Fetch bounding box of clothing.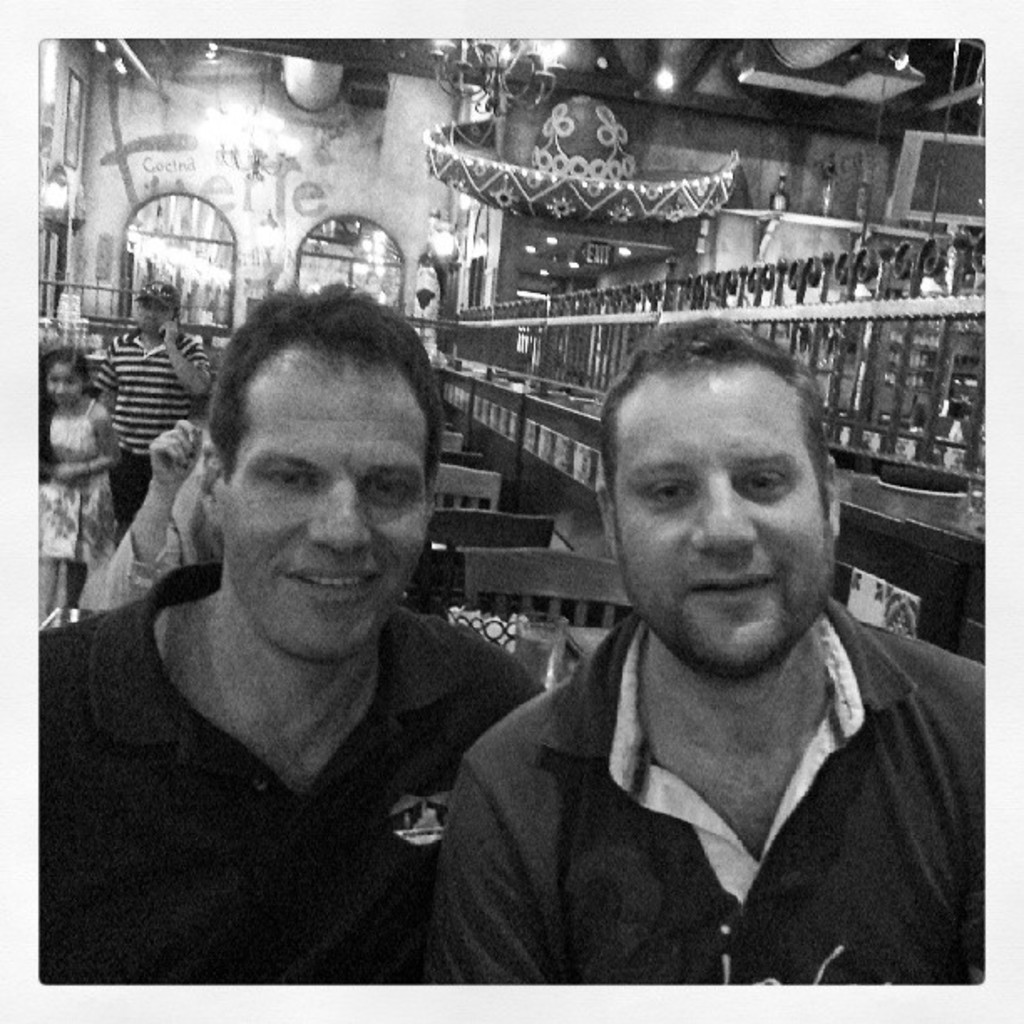
Bbox: bbox=(94, 326, 211, 529).
